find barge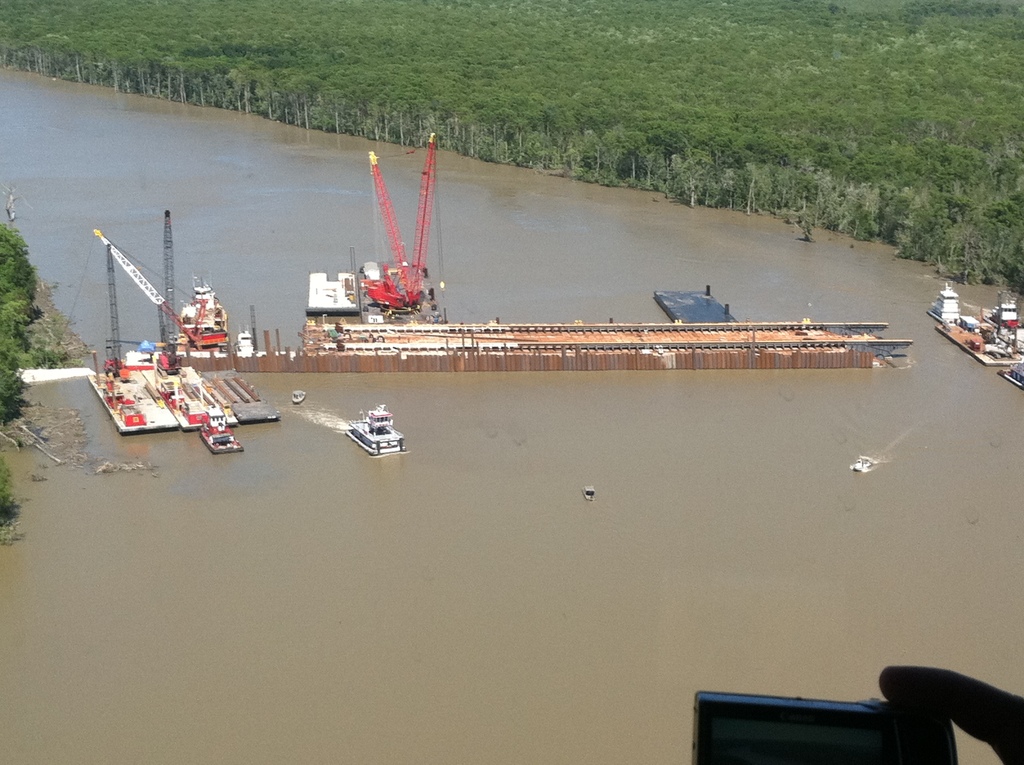
{"left": 346, "top": 403, "right": 403, "bottom": 457}
